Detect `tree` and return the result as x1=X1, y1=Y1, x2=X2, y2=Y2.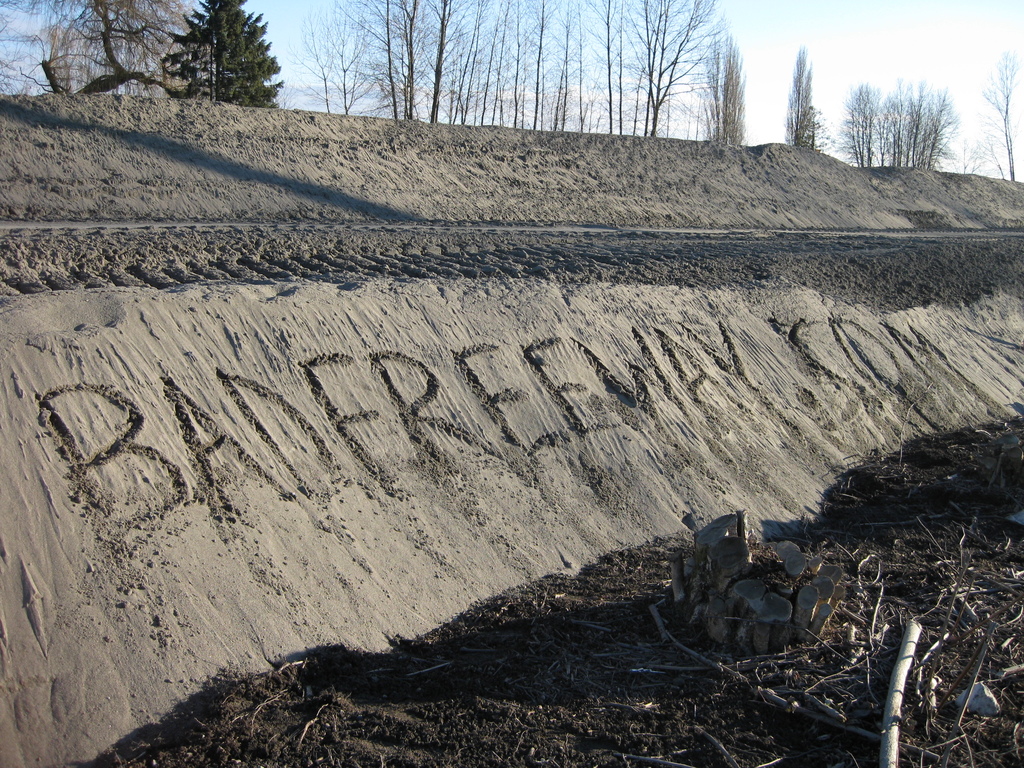
x1=778, y1=48, x2=820, y2=146.
